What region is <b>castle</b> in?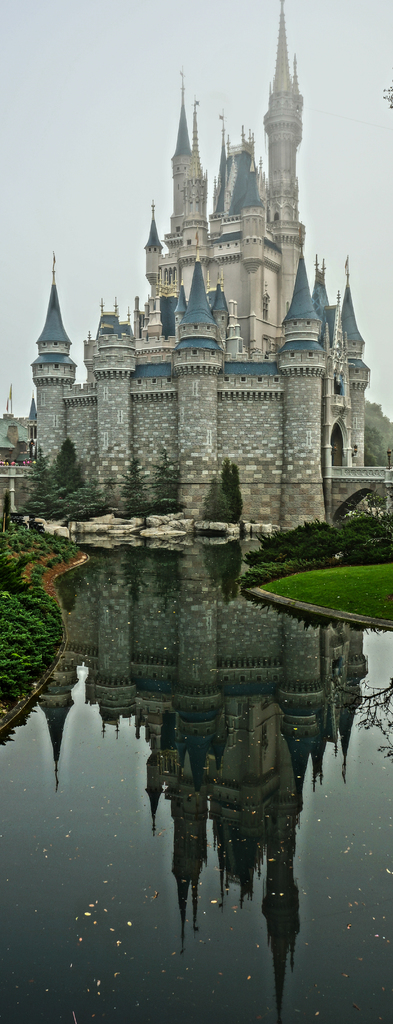
bbox=[22, 81, 371, 550].
